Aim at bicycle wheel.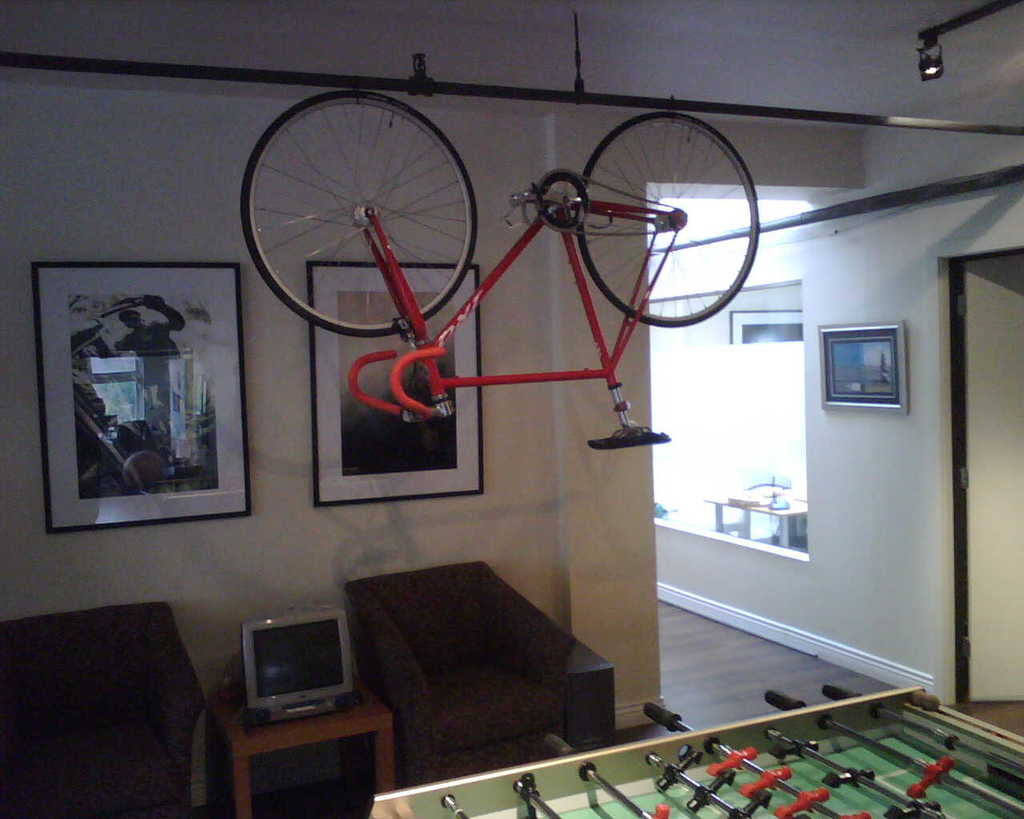
Aimed at <box>578,114,759,330</box>.
